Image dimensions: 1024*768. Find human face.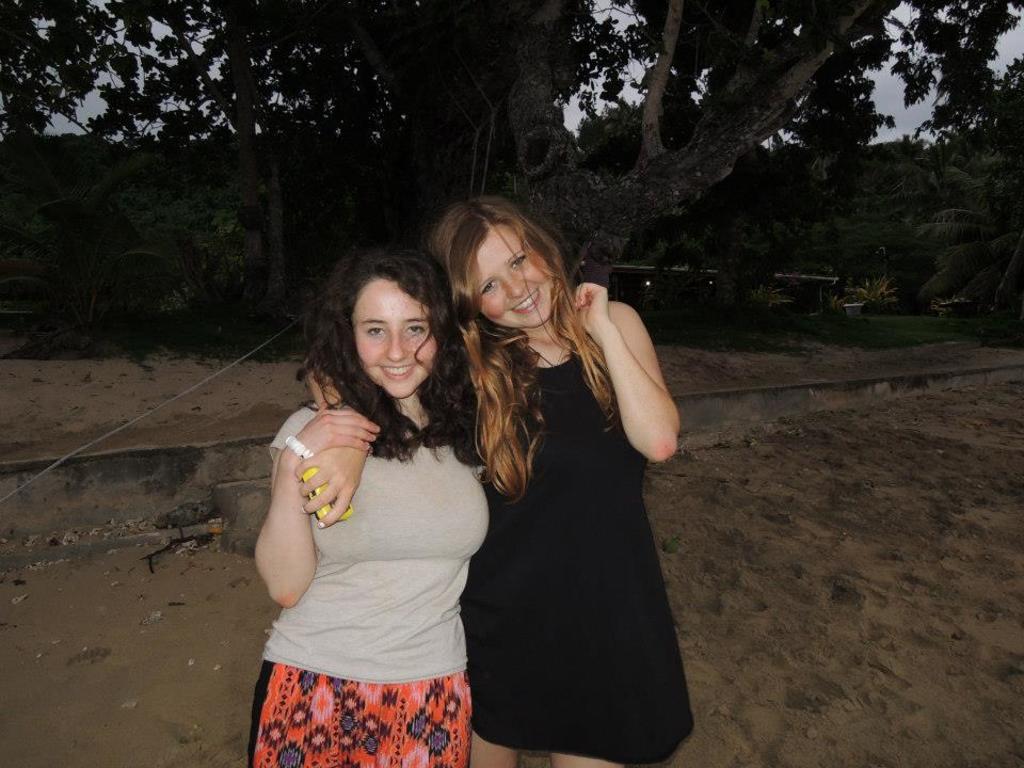
[482, 227, 550, 324].
